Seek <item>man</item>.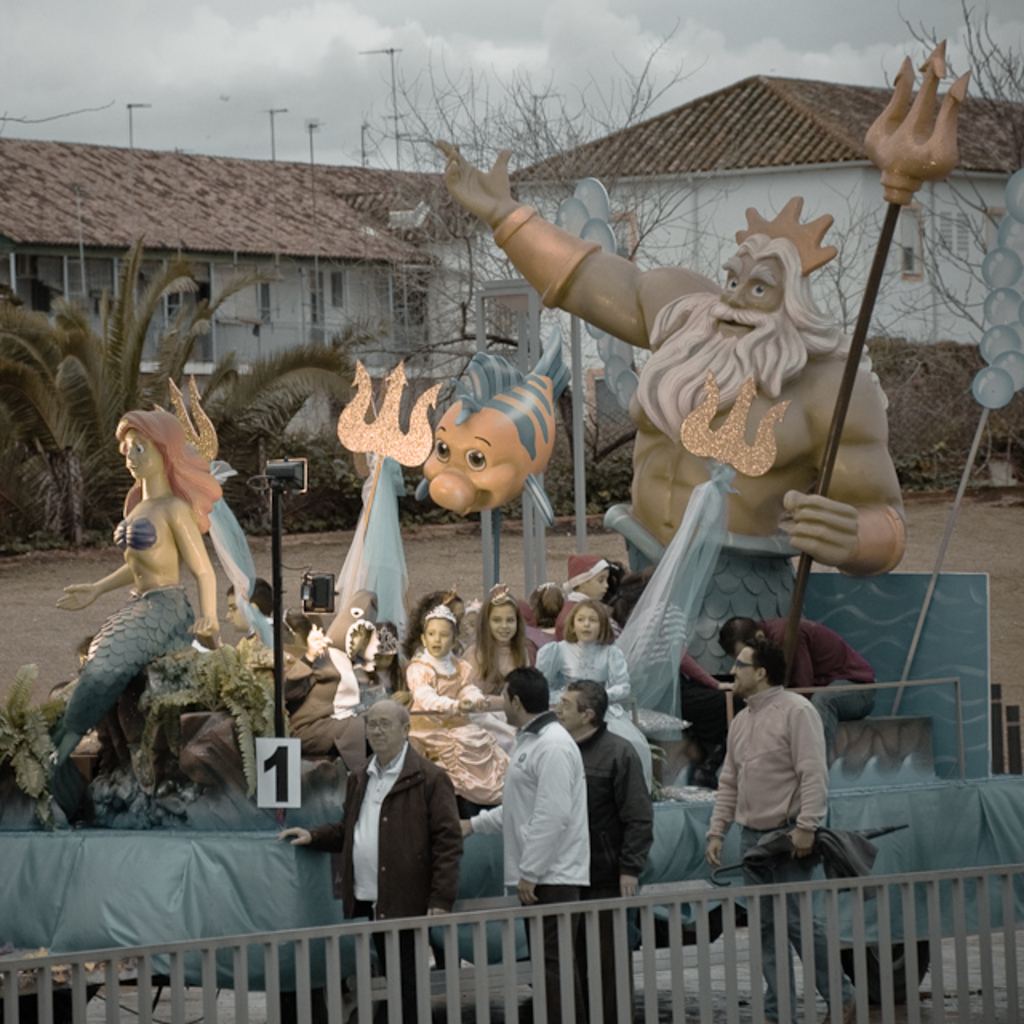
pyautogui.locateOnScreen(712, 613, 874, 773).
